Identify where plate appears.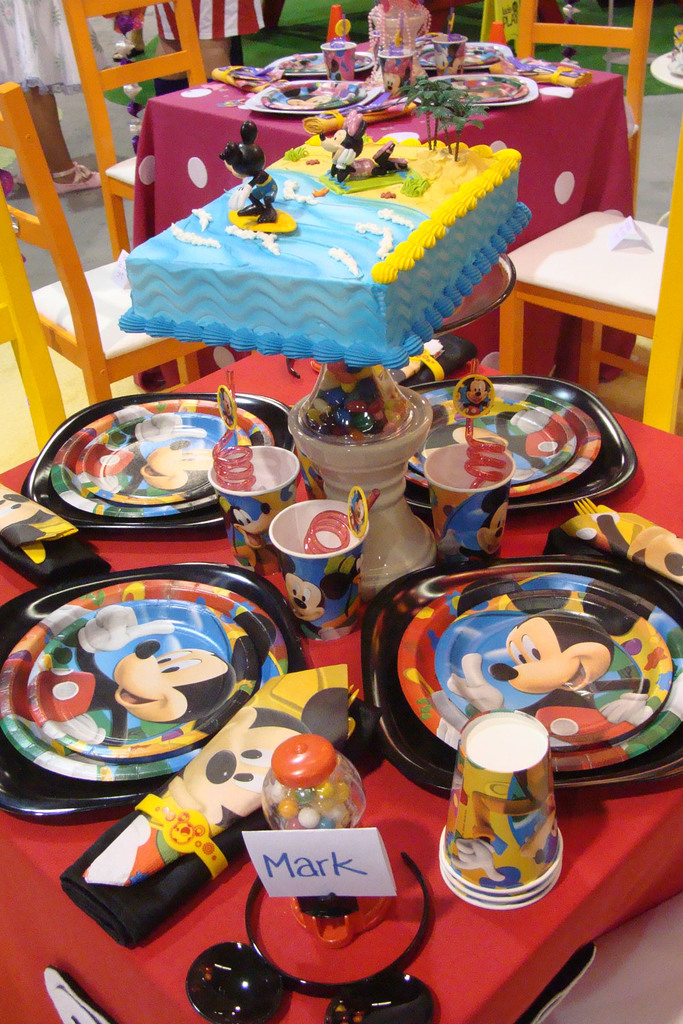
Appears at crop(4, 578, 297, 798).
